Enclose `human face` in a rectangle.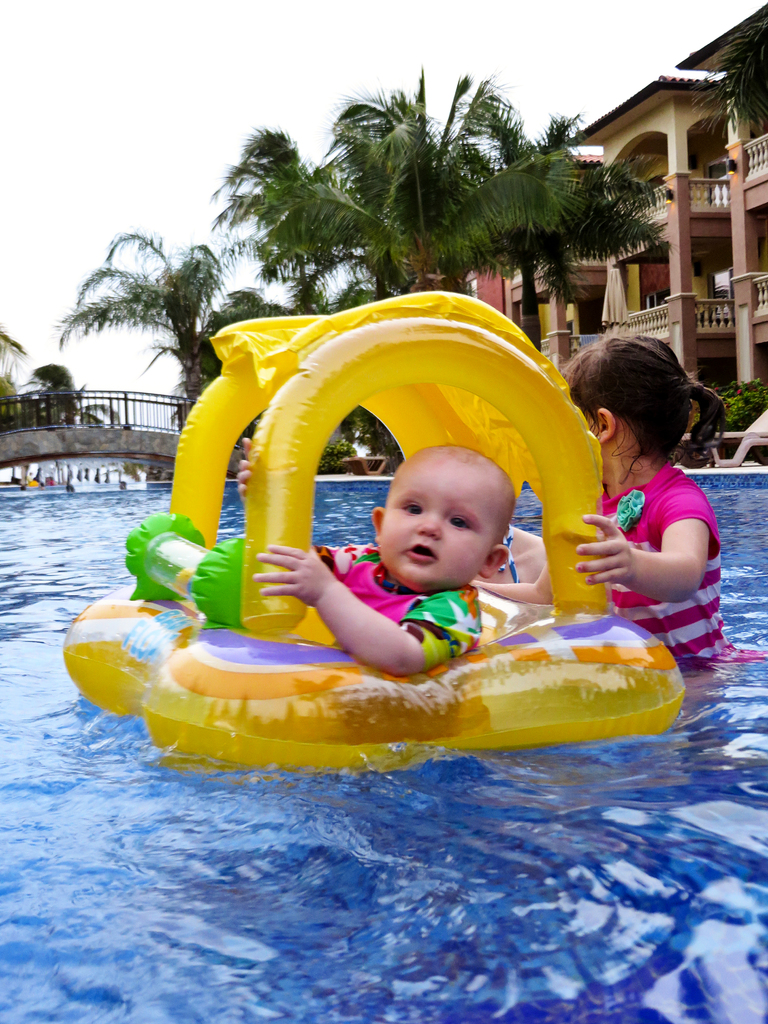
(x1=578, y1=404, x2=609, y2=481).
